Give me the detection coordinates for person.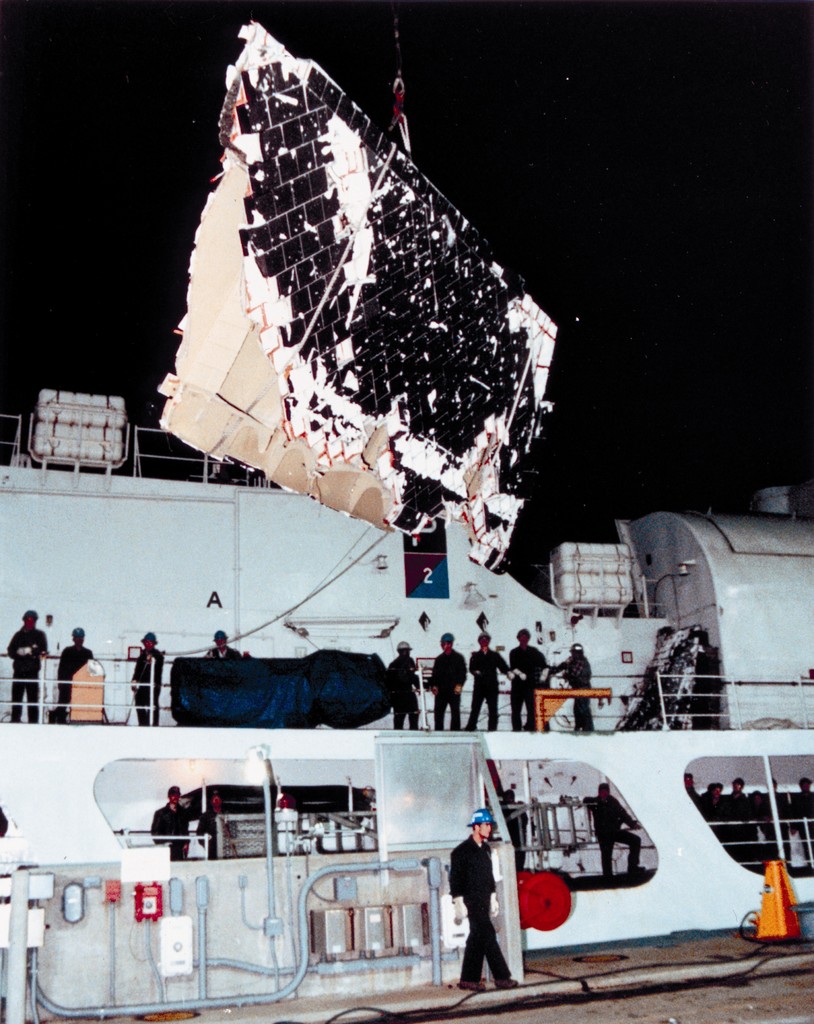
rect(206, 631, 238, 657).
